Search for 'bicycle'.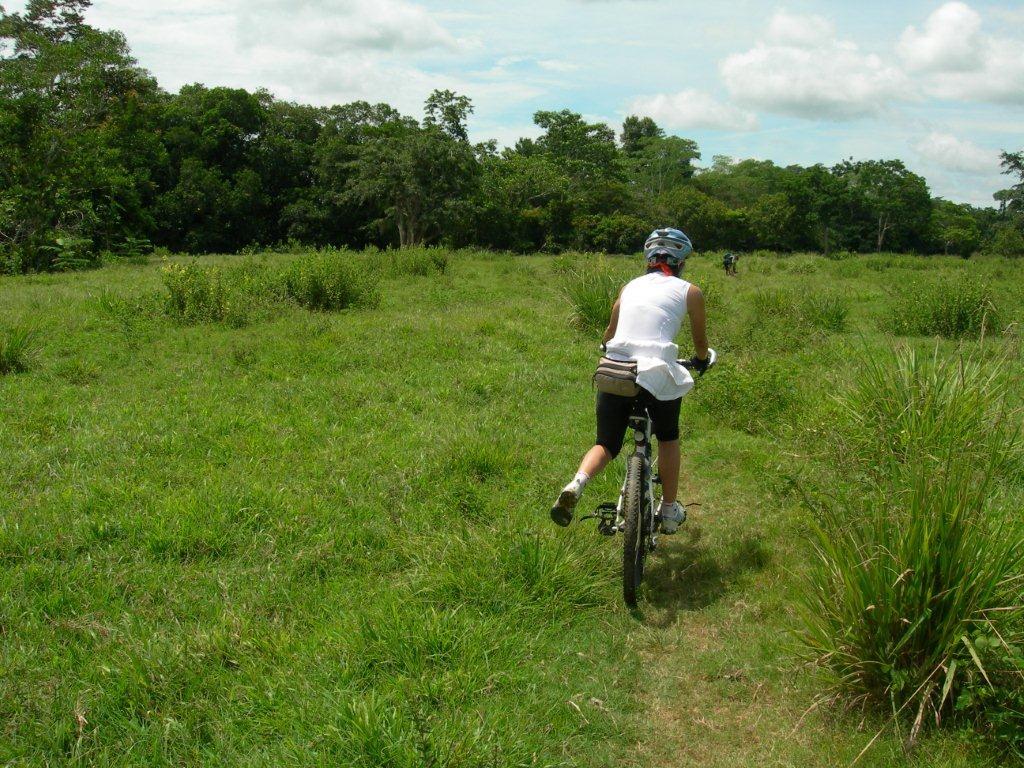
Found at x1=571, y1=361, x2=699, y2=624.
